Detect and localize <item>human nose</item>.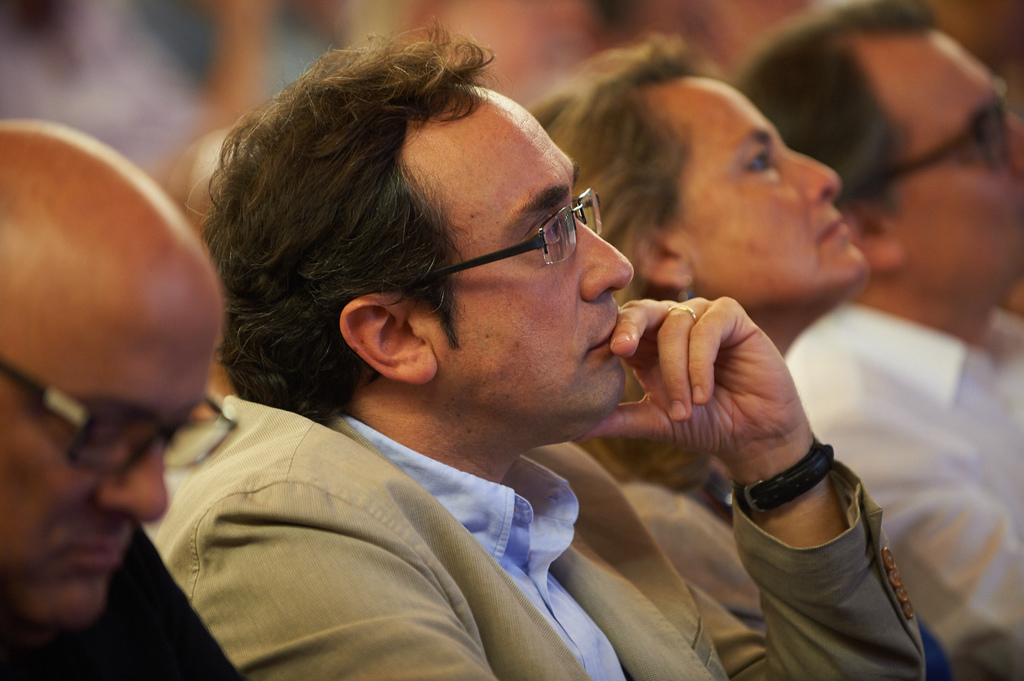
Localized at detection(1007, 108, 1023, 177).
